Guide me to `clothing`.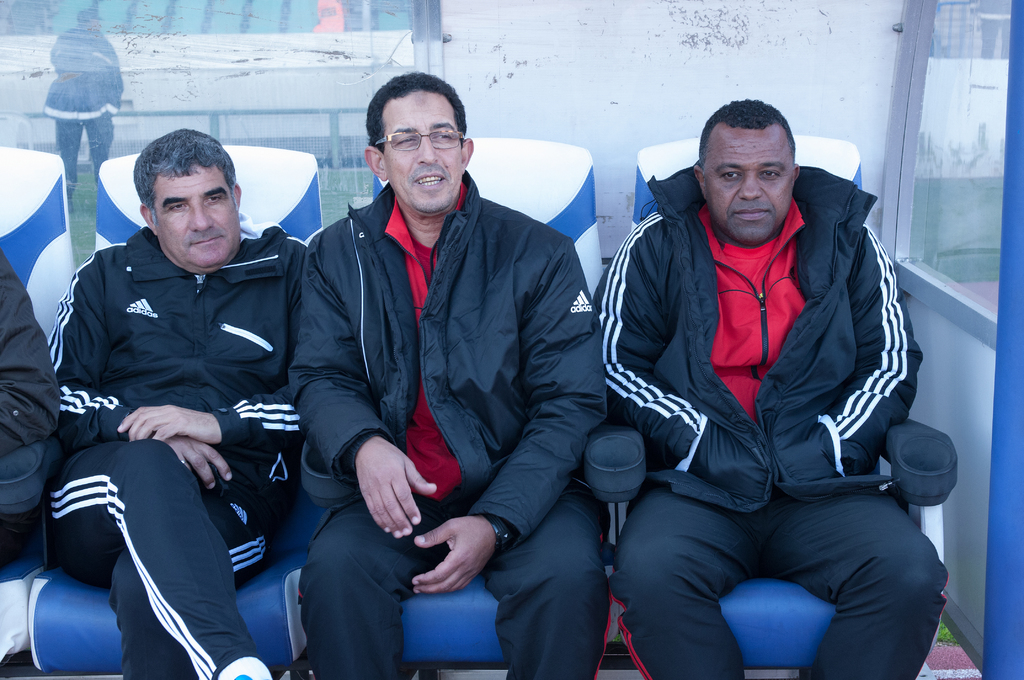
Guidance: detection(0, 247, 61, 458).
